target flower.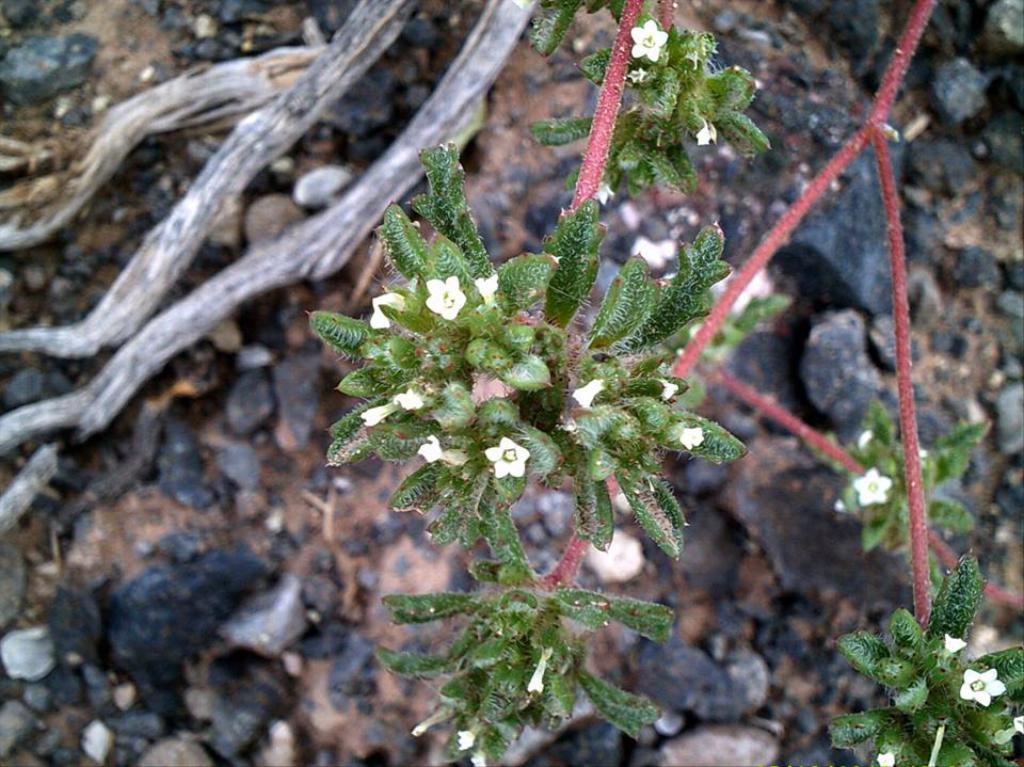
Target region: [x1=699, y1=125, x2=715, y2=141].
